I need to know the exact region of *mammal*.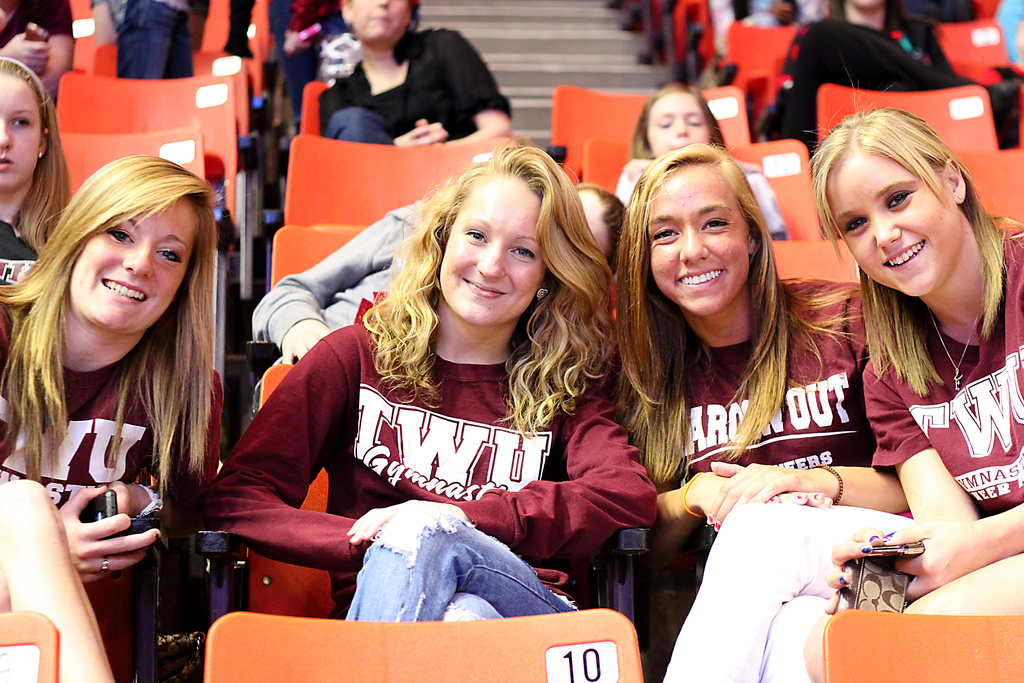
Region: {"x1": 611, "y1": 133, "x2": 920, "y2": 682}.
